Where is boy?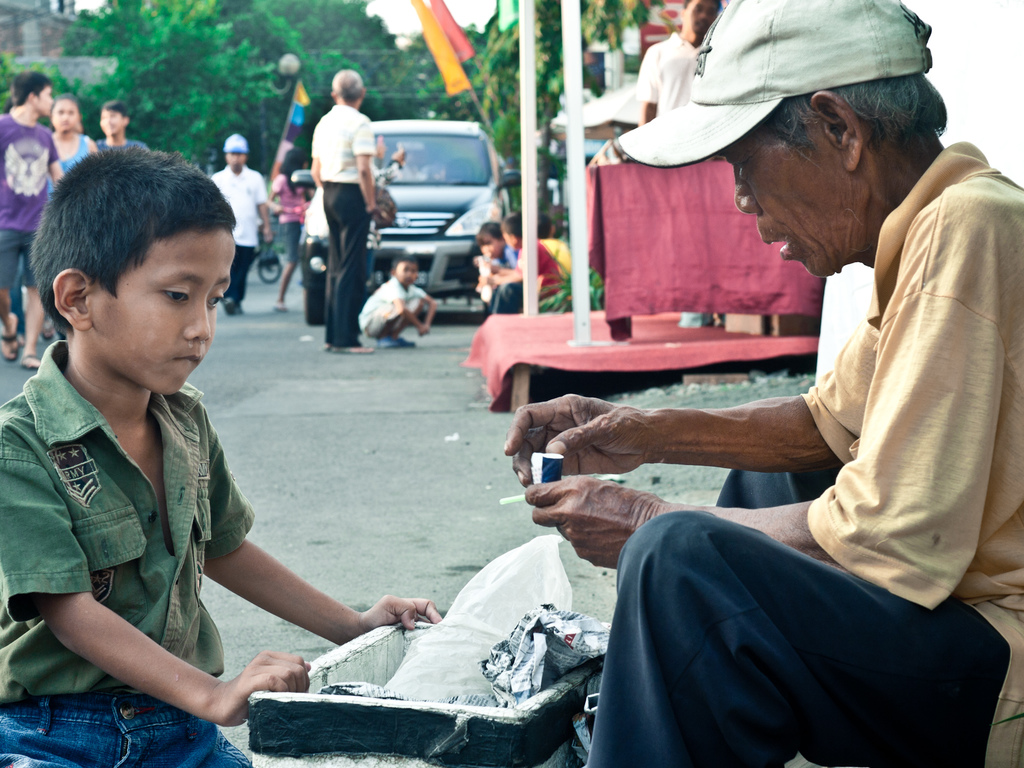
355/259/438/352.
